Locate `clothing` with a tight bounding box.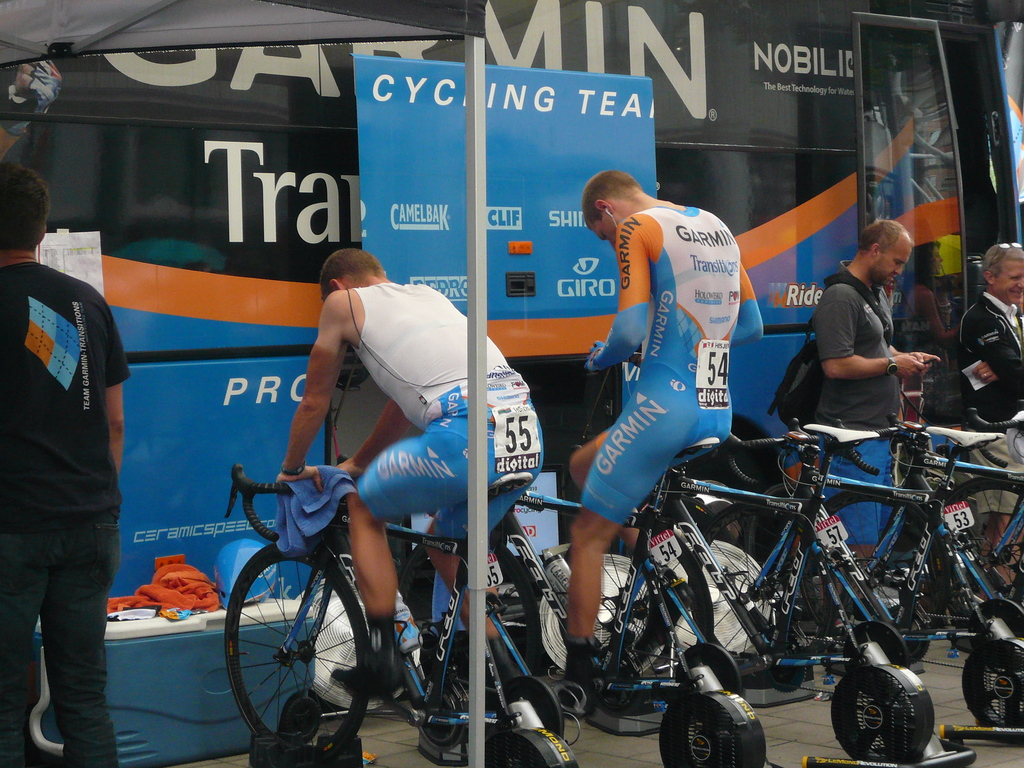
pyautogui.locateOnScreen(815, 260, 897, 552).
